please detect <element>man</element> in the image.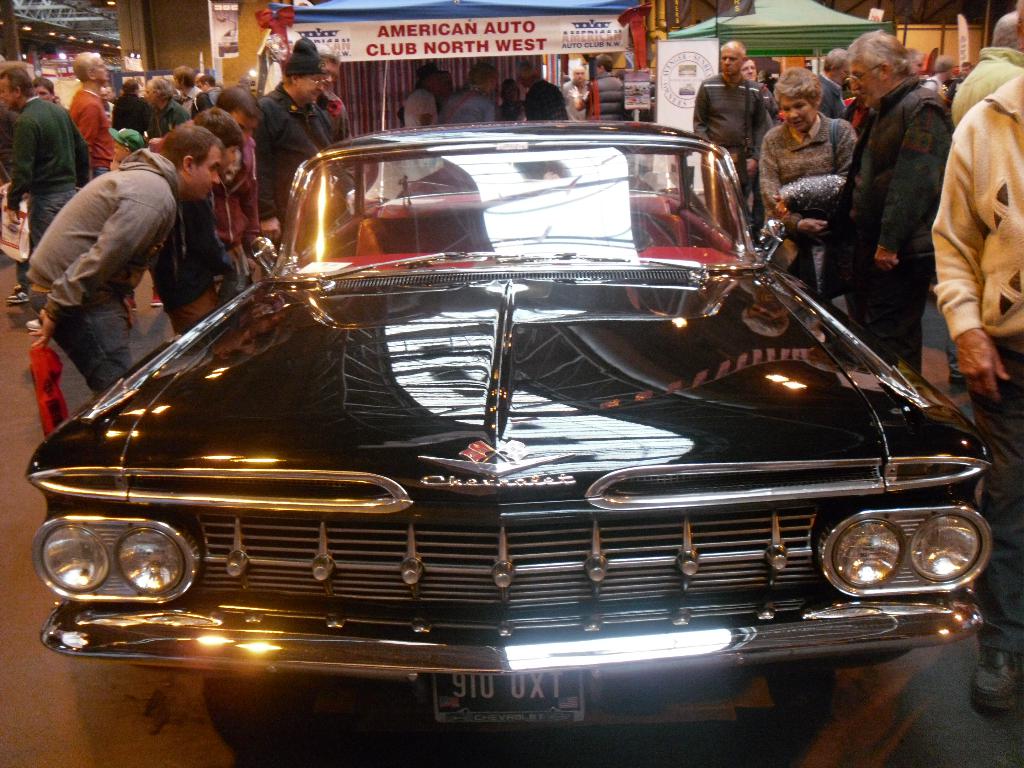
detection(949, 13, 1023, 125).
